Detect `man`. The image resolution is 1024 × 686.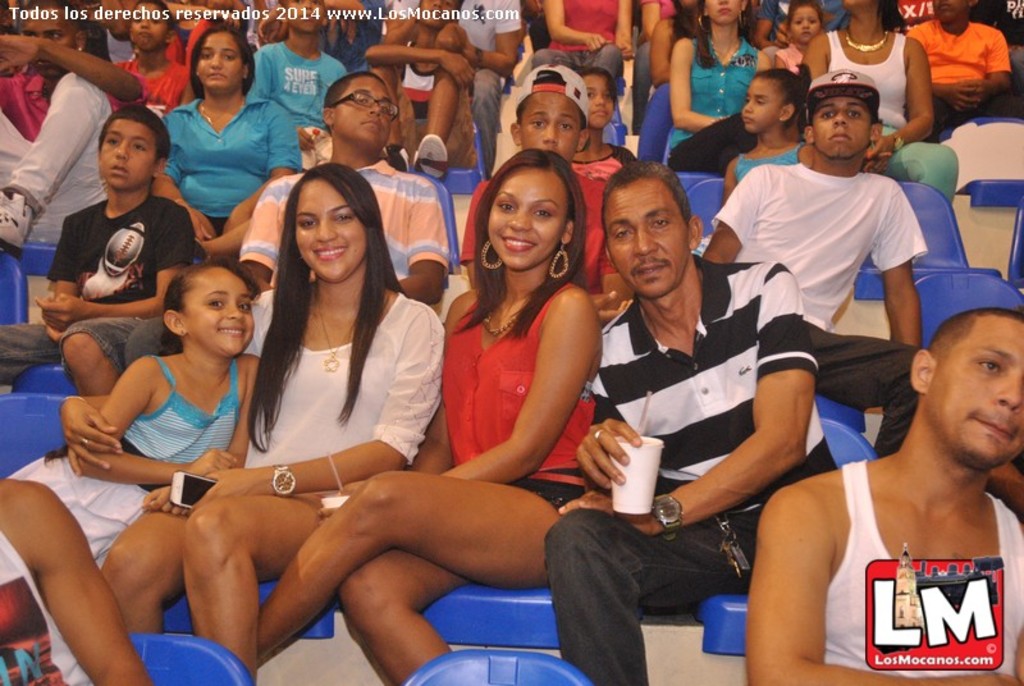
x1=0, y1=1, x2=143, y2=246.
